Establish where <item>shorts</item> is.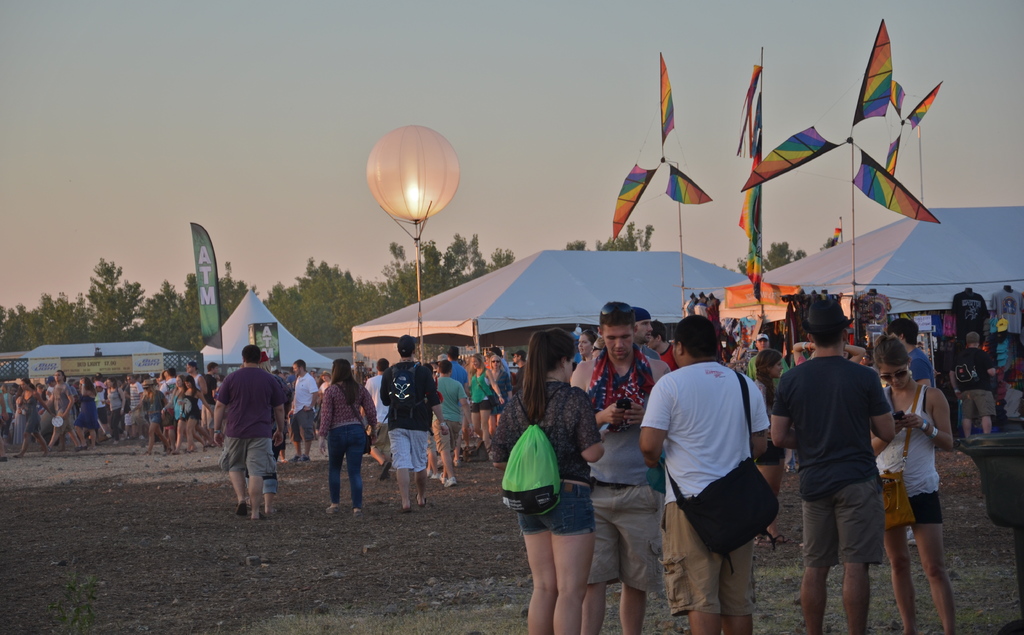
Established at <box>909,493,947,521</box>.
